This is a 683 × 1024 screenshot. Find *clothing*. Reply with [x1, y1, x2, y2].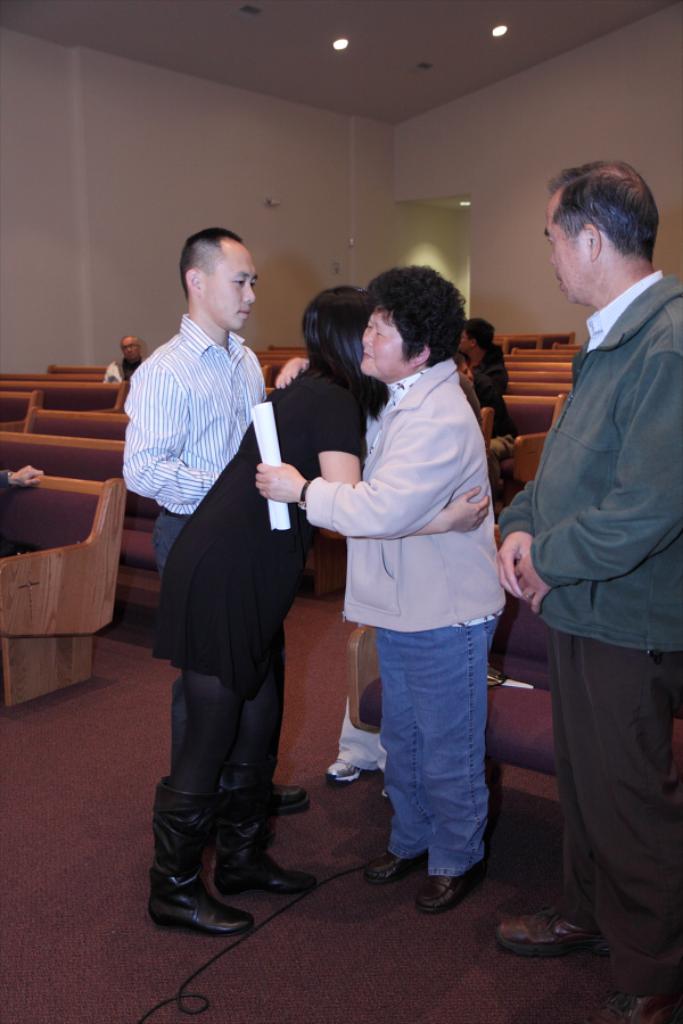
[494, 272, 681, 1000].
